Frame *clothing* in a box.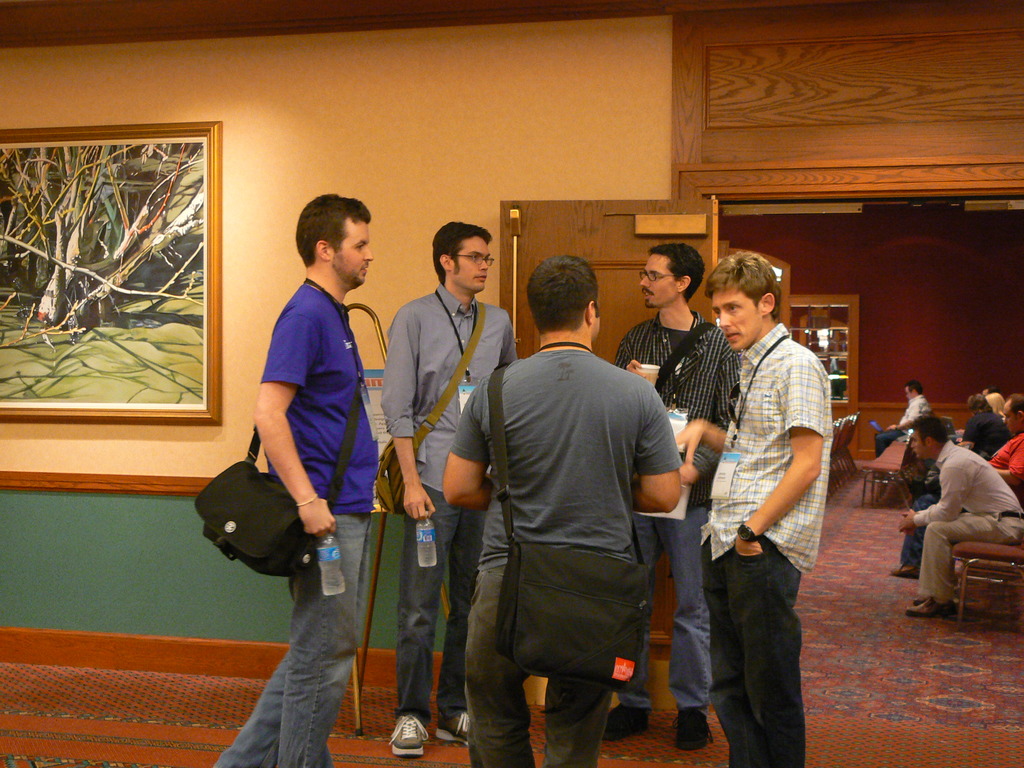
pyautogui.locateOnScreen(608, 303, 733, 714).
